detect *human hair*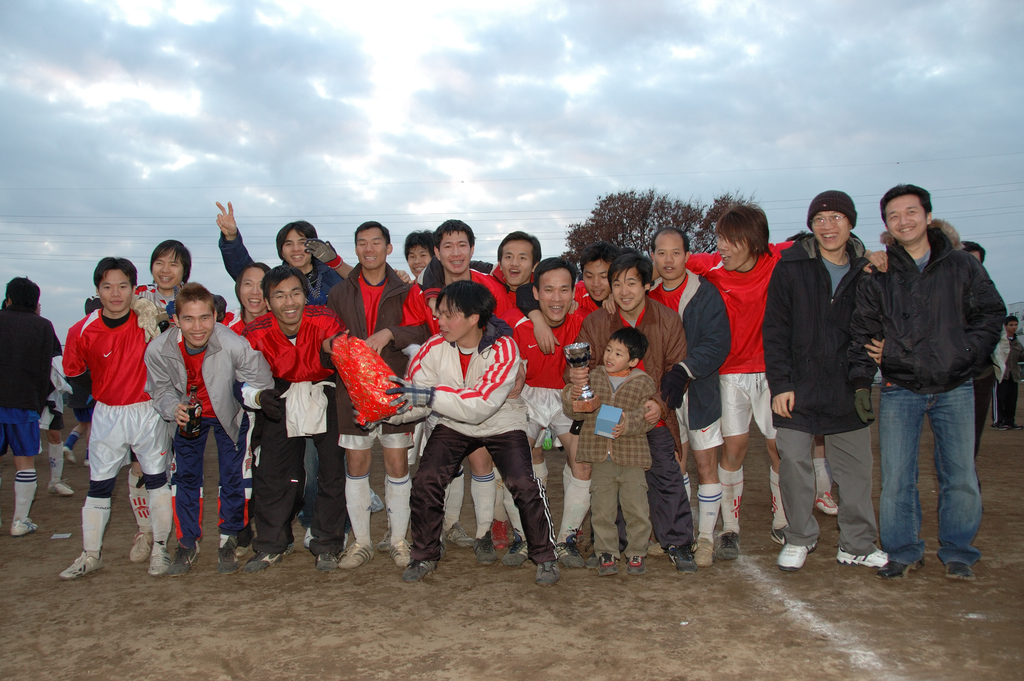
locate(276, 221, 321, 266)
